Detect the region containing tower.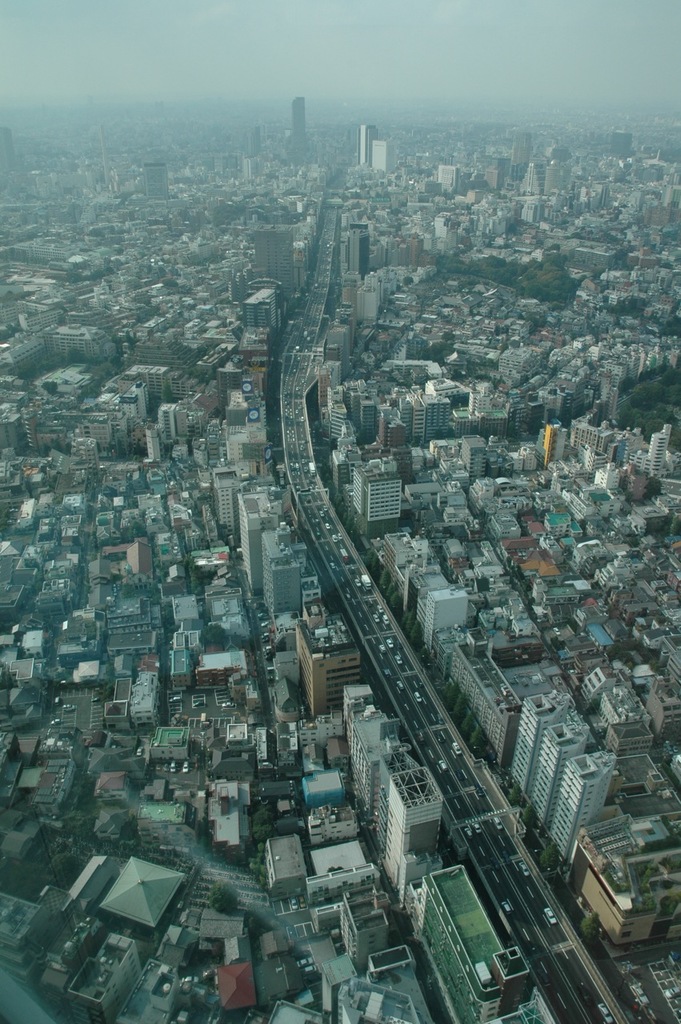
<box>539,713,593,834</box>.
